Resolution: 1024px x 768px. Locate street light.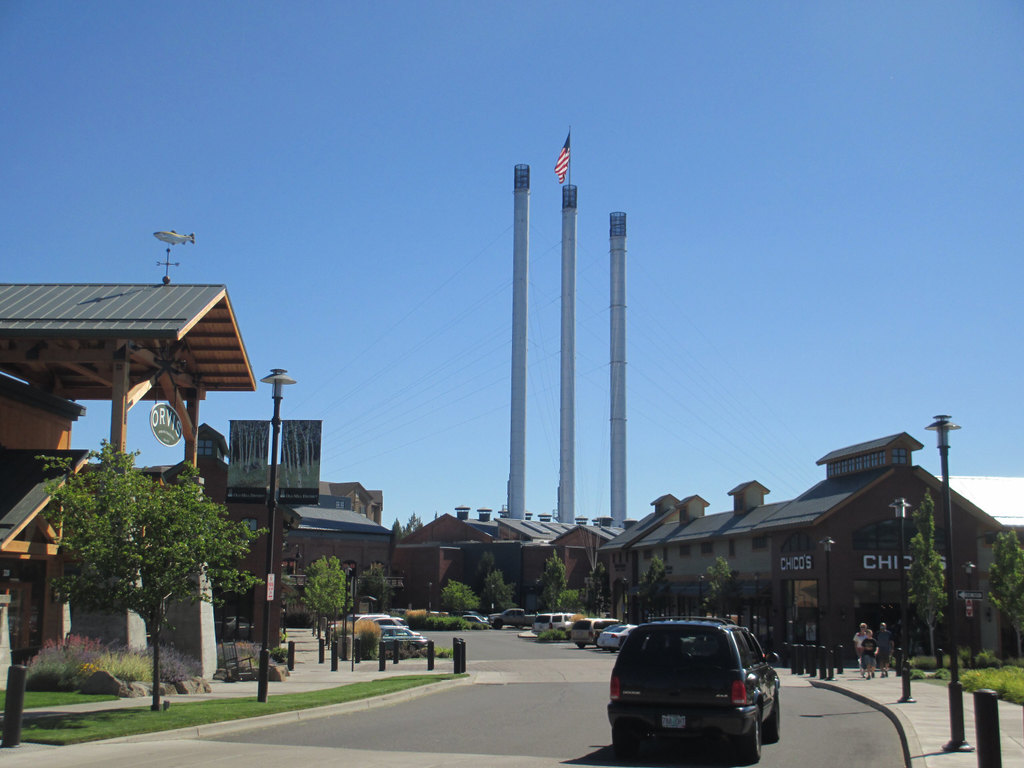
rect(621, 579, 627, 621).
